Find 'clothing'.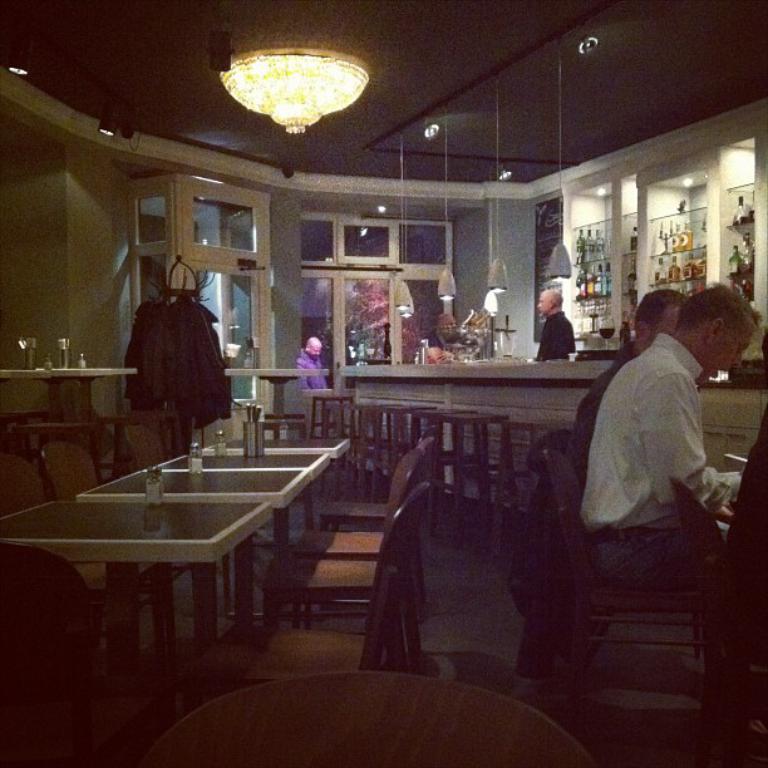
563:297:740:616.
